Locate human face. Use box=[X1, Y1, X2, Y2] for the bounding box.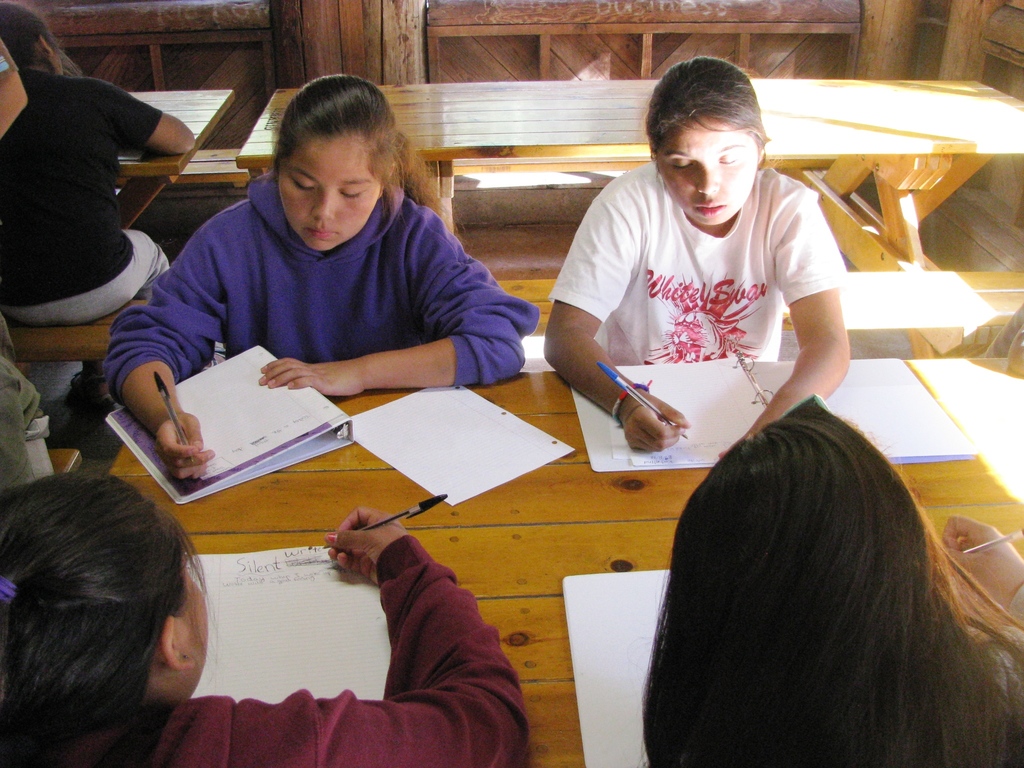
box=[277, 137, 380, 246].
